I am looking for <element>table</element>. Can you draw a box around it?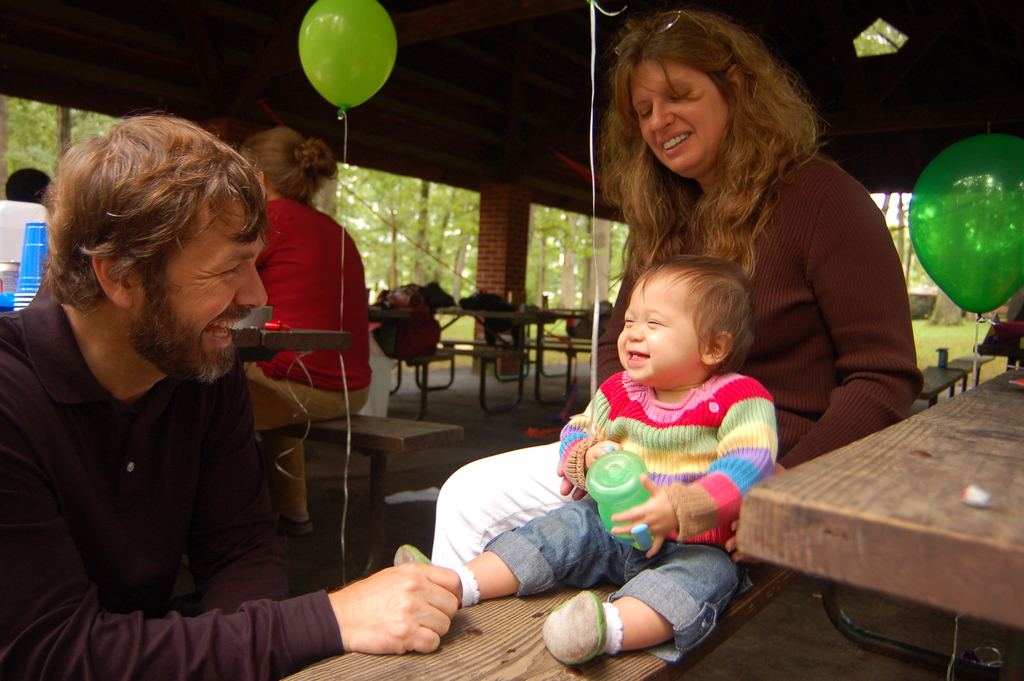
Sure, the bounding box is 391 306 600 416.
